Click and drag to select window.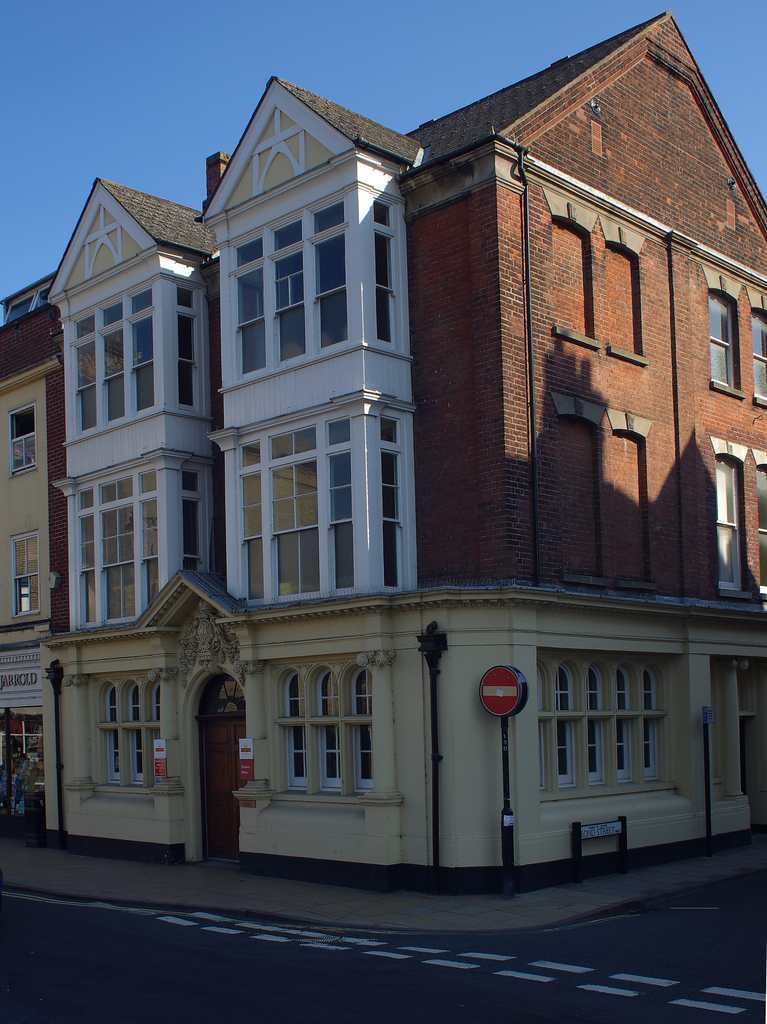
Selection: <box>69,476,219,626</box>.
